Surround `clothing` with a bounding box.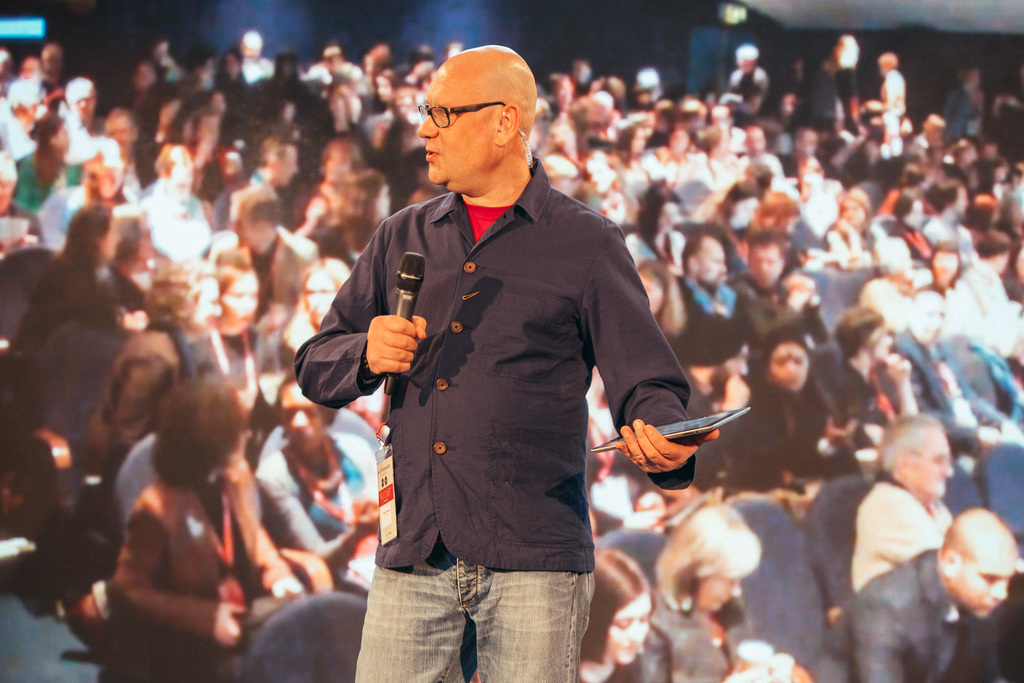
(322,126,714,614).
